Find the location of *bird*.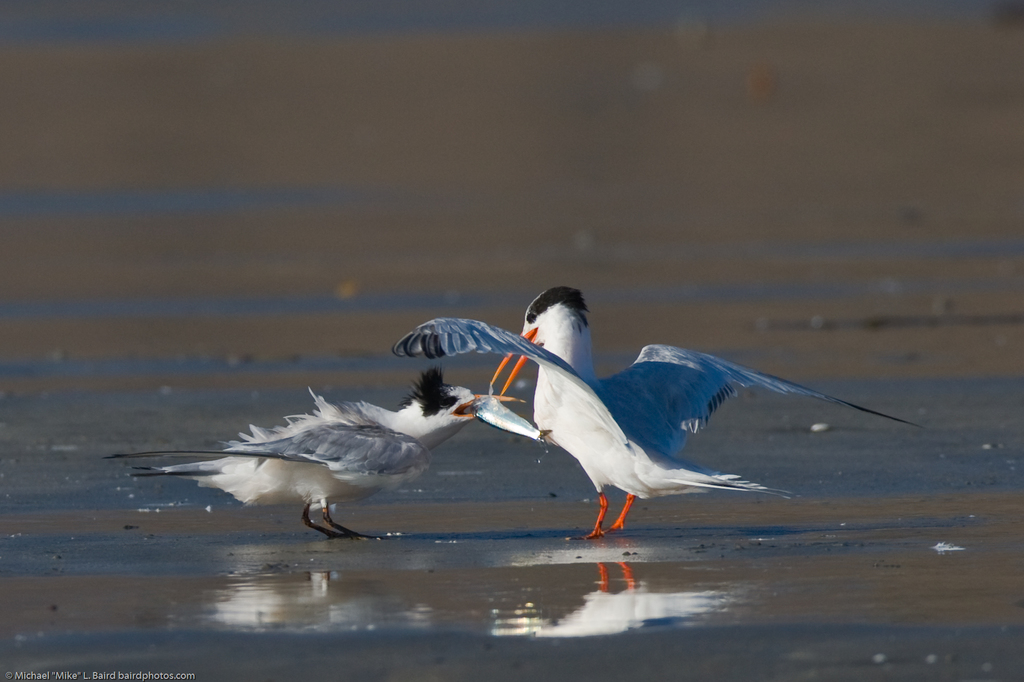
Location: bbox=(107, 370, 532, 538).
